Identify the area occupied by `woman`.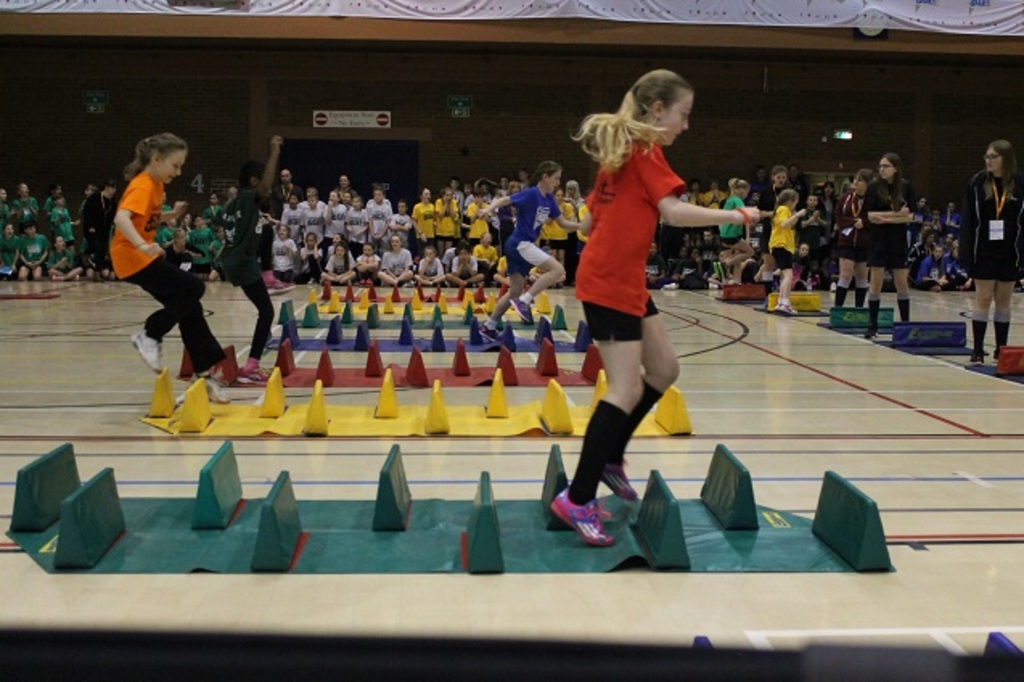
Area: {"left": 955, "top": 140, "right": 1022, "bottom": 365}.
